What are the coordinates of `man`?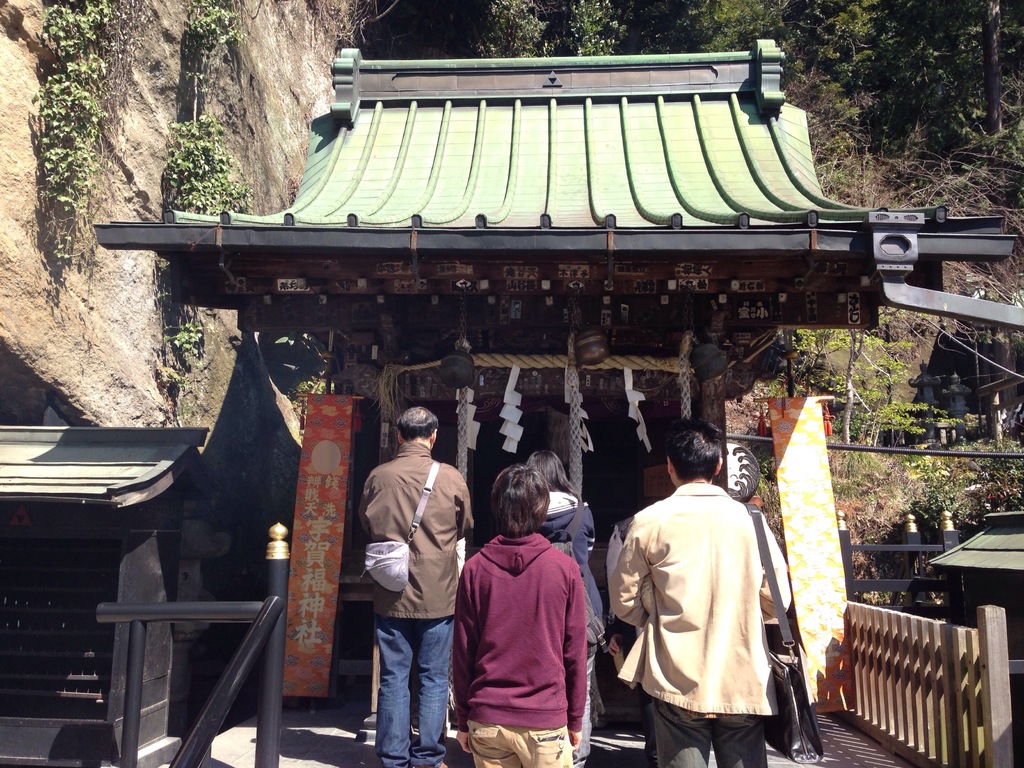
[left=617, top=426, right=808, bottom=767].
